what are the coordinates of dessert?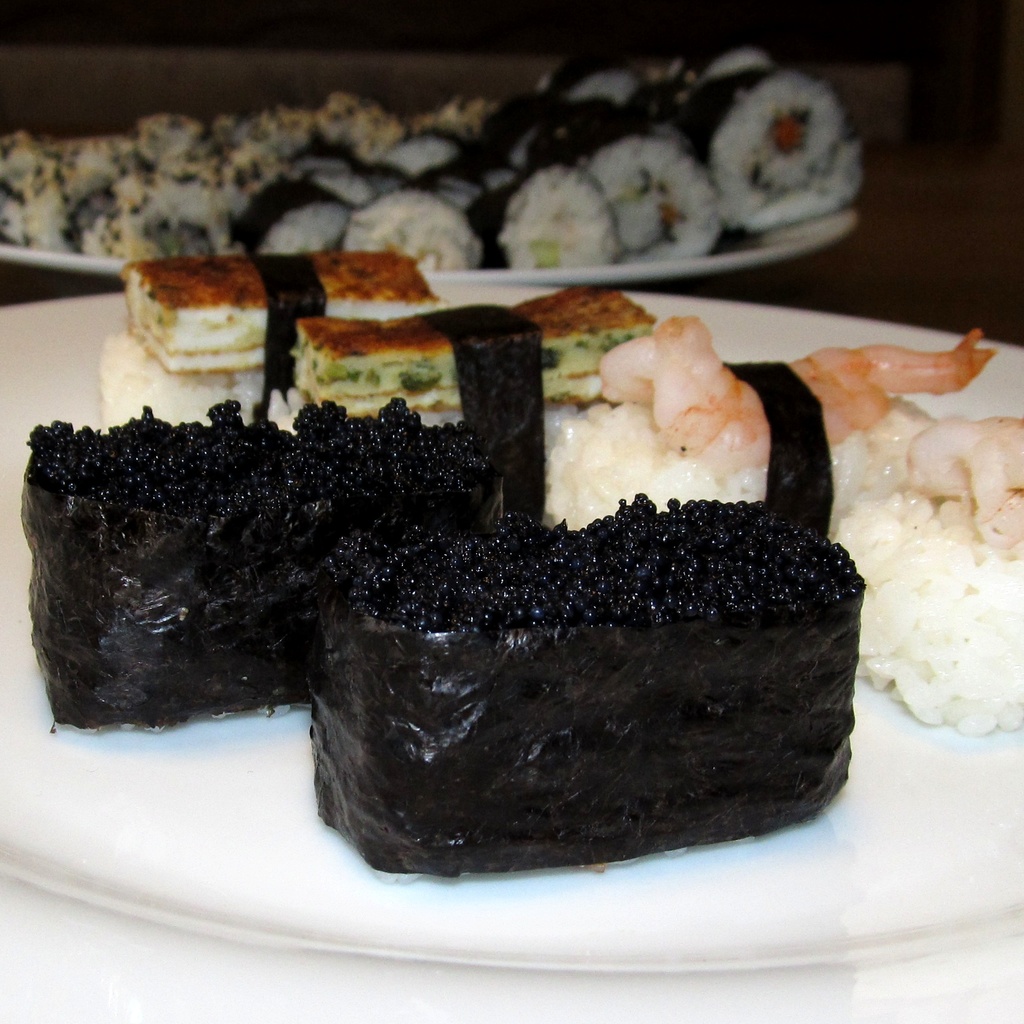
[left=270, top=273, right=652, bottom=449].
